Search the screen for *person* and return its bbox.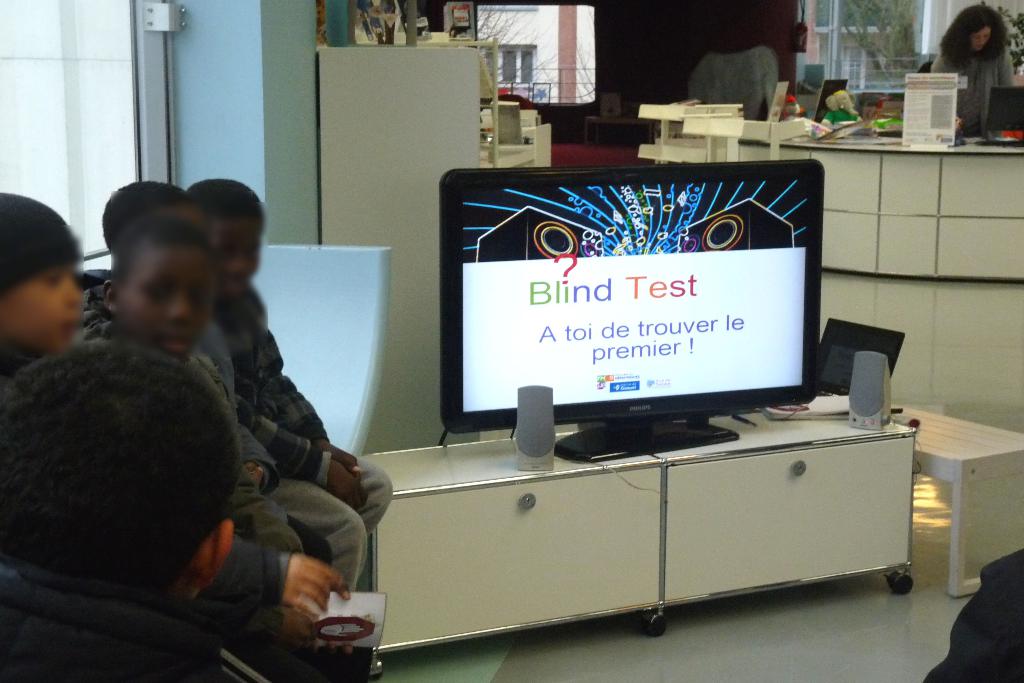
Found: Rect(72, 200, 360, 603).
